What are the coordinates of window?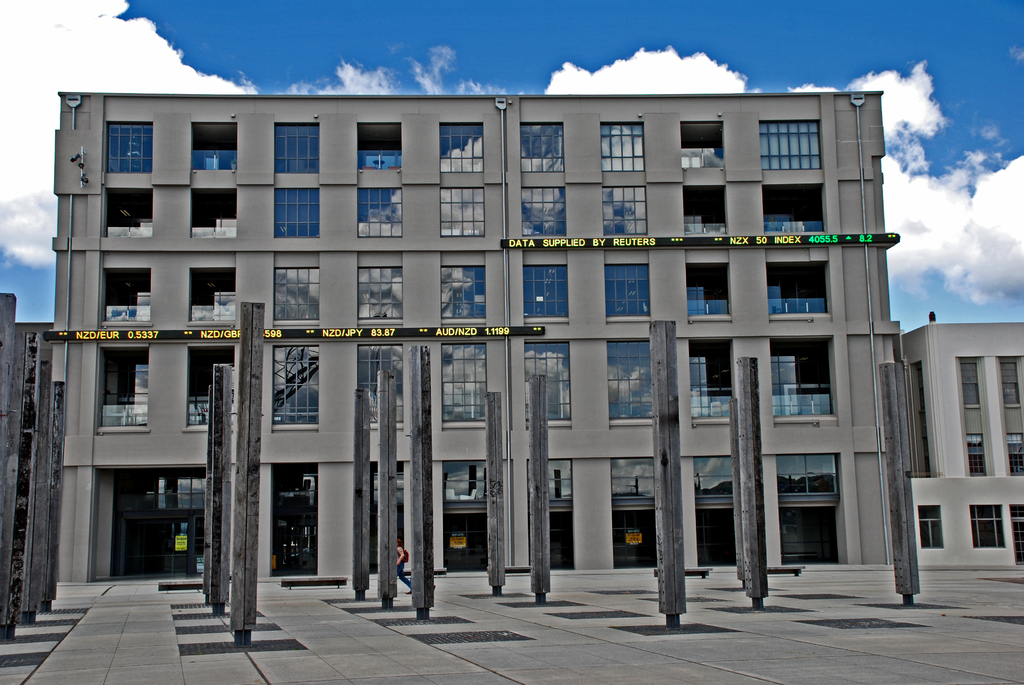
[522,264,569,322].
